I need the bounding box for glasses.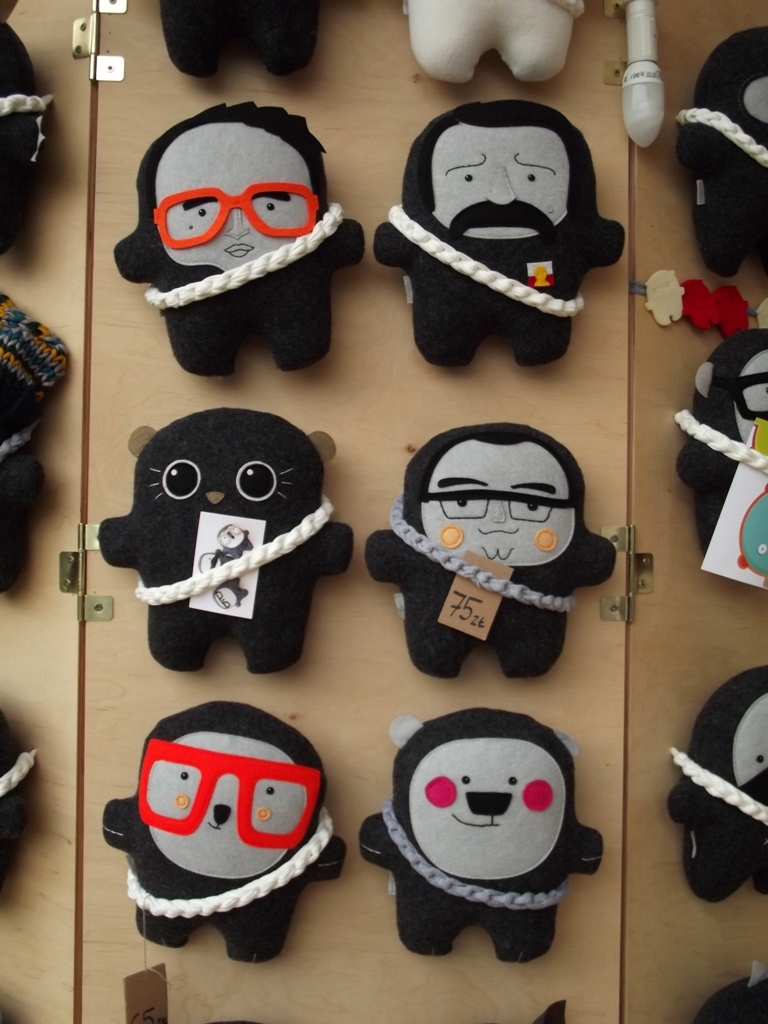
Here it is: [x1=146, y1=159, x2=328, y2=226].
